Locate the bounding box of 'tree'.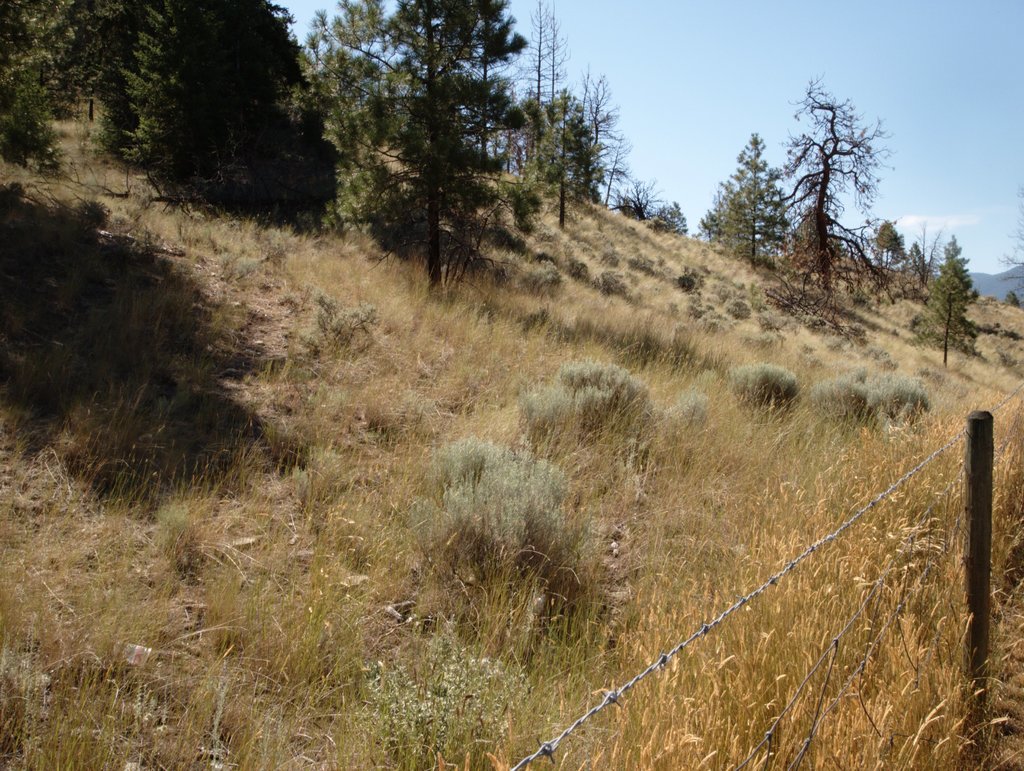
Bounding box: l=700, t=132, r=792, b=274.
